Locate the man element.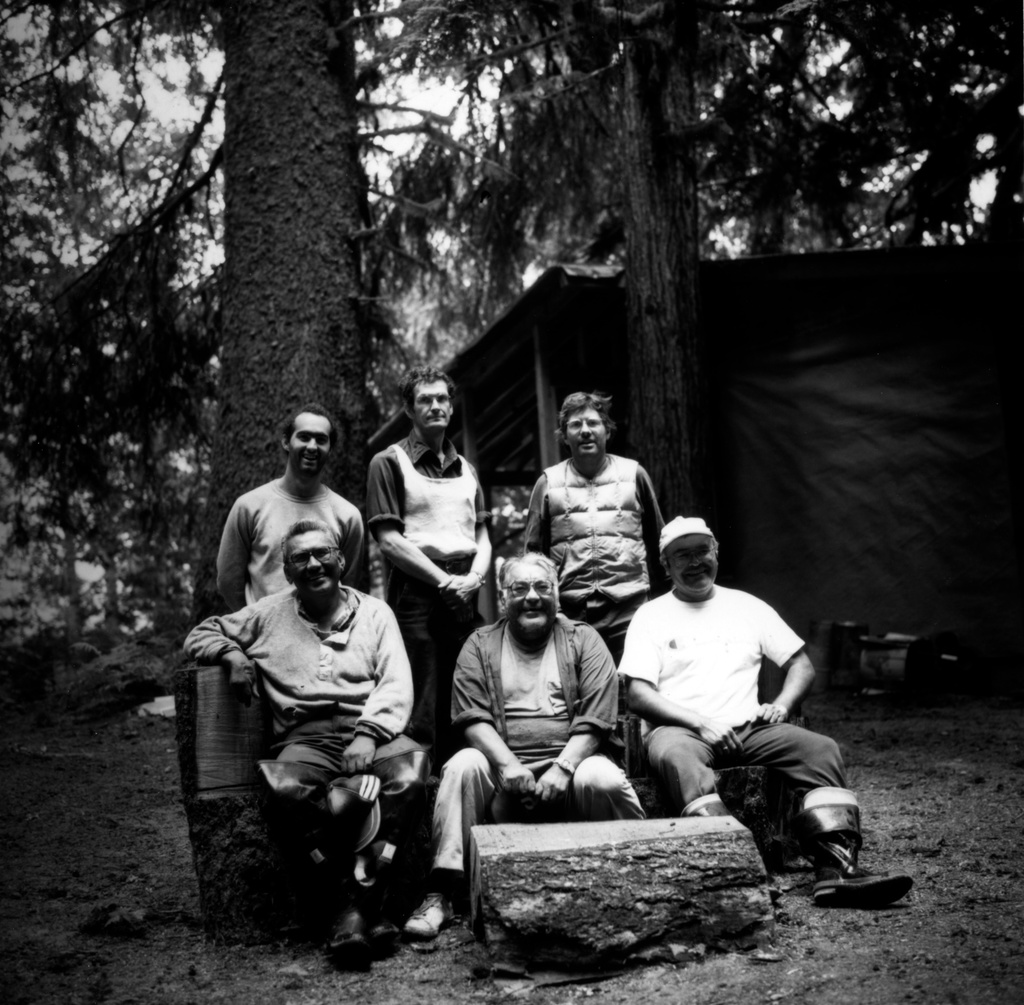
Element bbox: BBox(179, 513, 418, 966).
